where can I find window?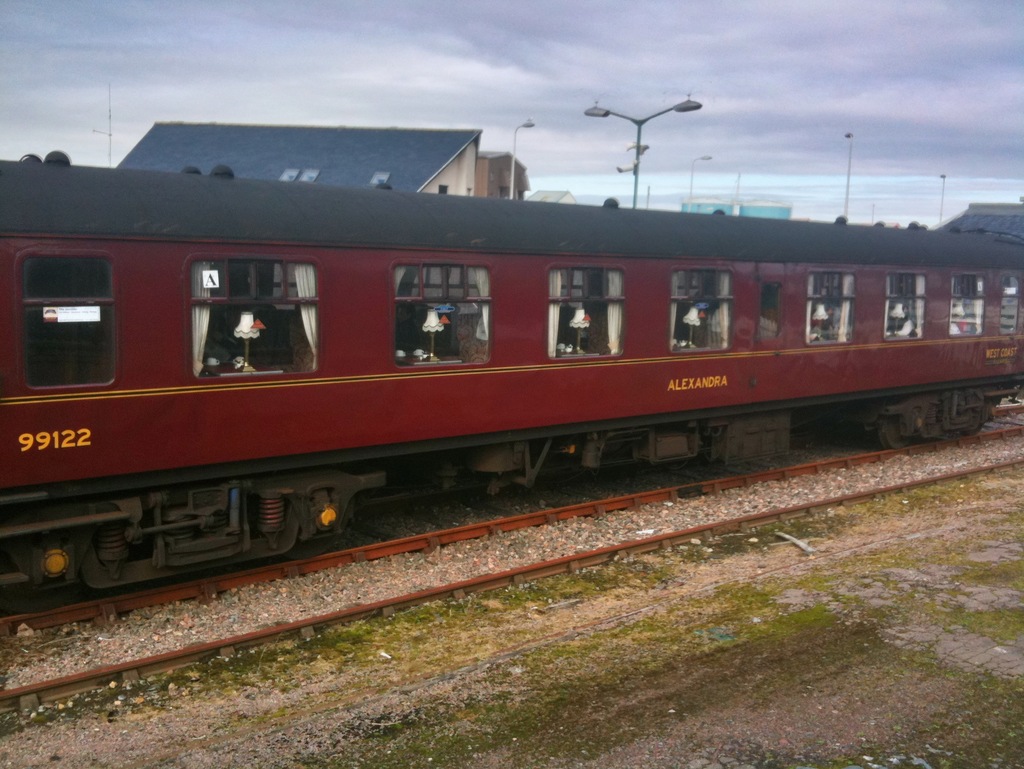
You can find it at locate(11, 240, 134, 406).
